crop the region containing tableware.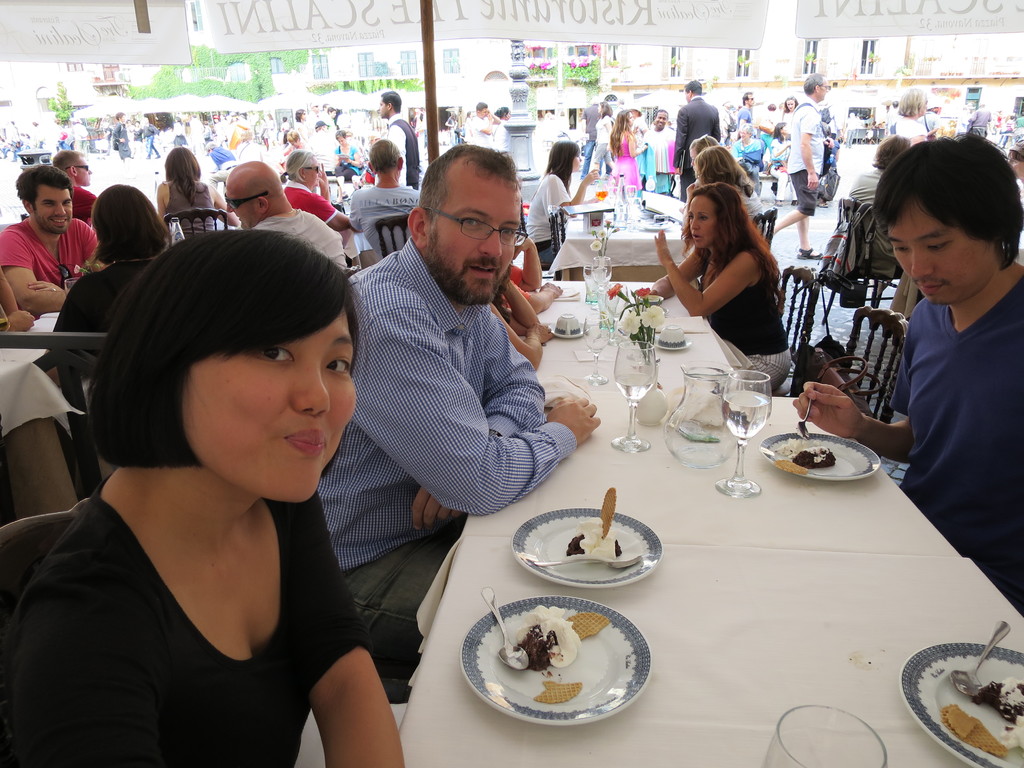
Crop region: box=[900, 638, 1023, 767].
